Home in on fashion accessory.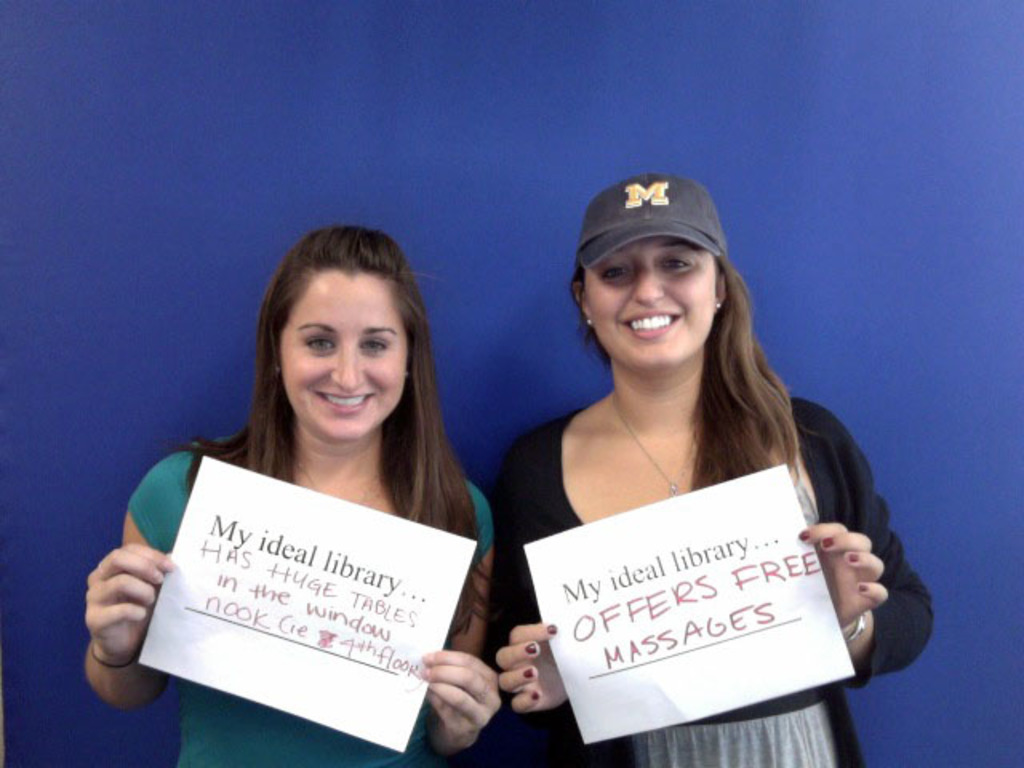
Homed in at rect(88, 646, 133, 670).
